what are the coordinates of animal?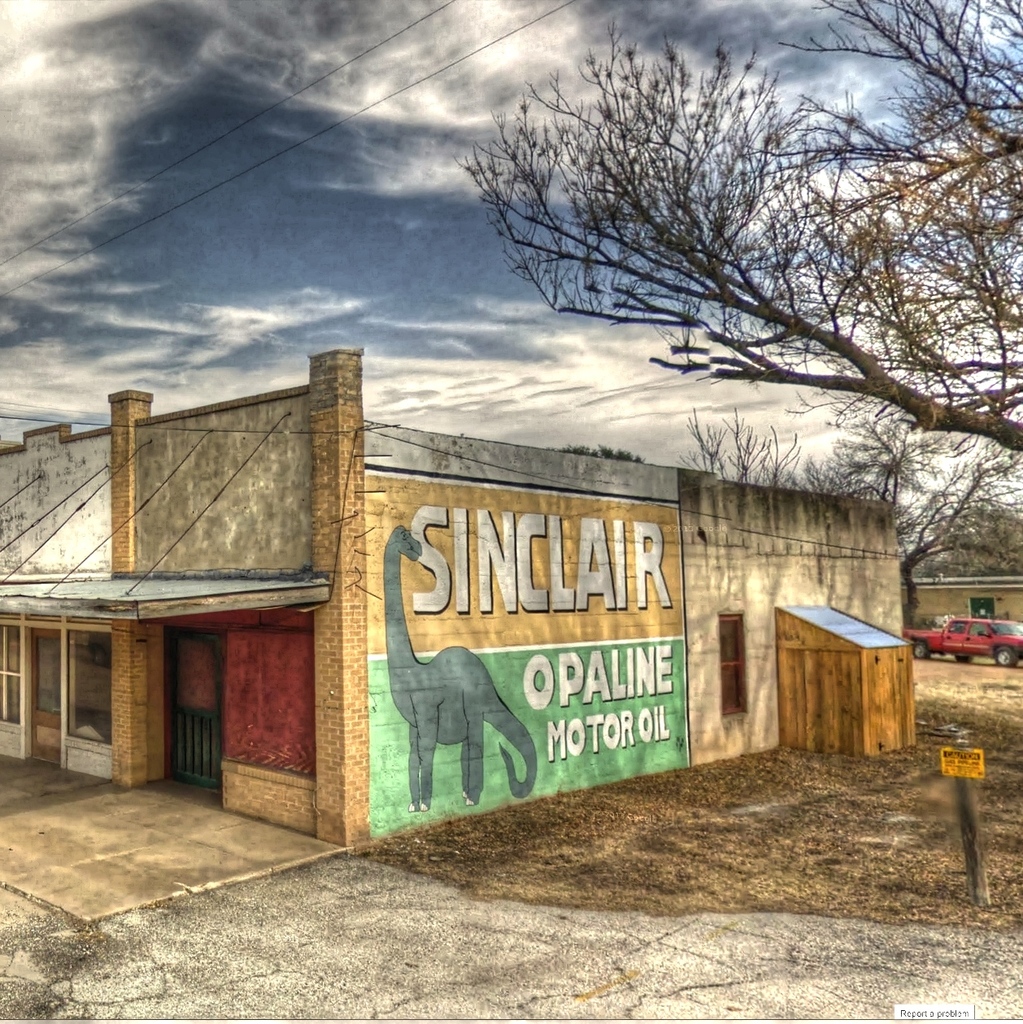
box=[381, 525, 536, 807].
